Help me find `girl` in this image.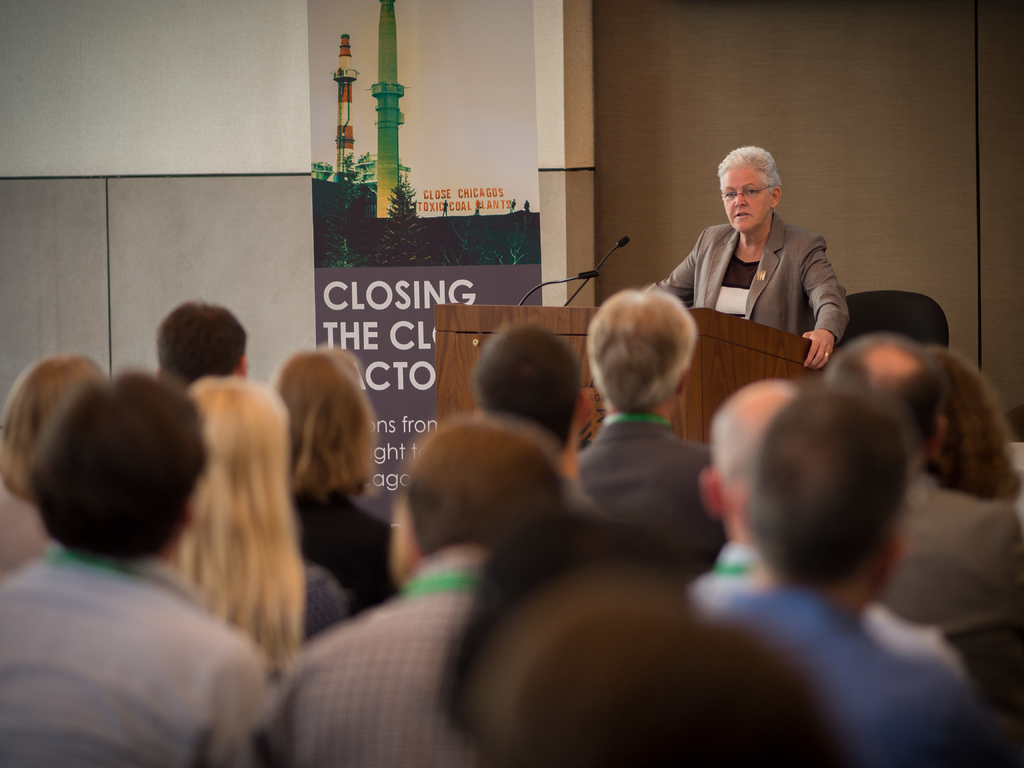
Found it: (0,349,107,580).
